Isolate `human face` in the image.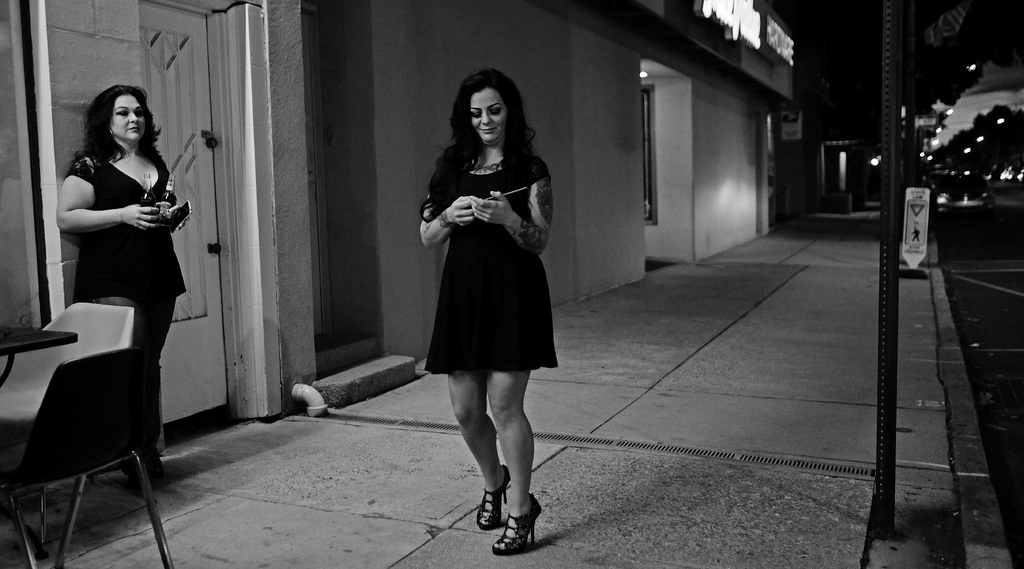
Isolated region: 468,90,504,142.
